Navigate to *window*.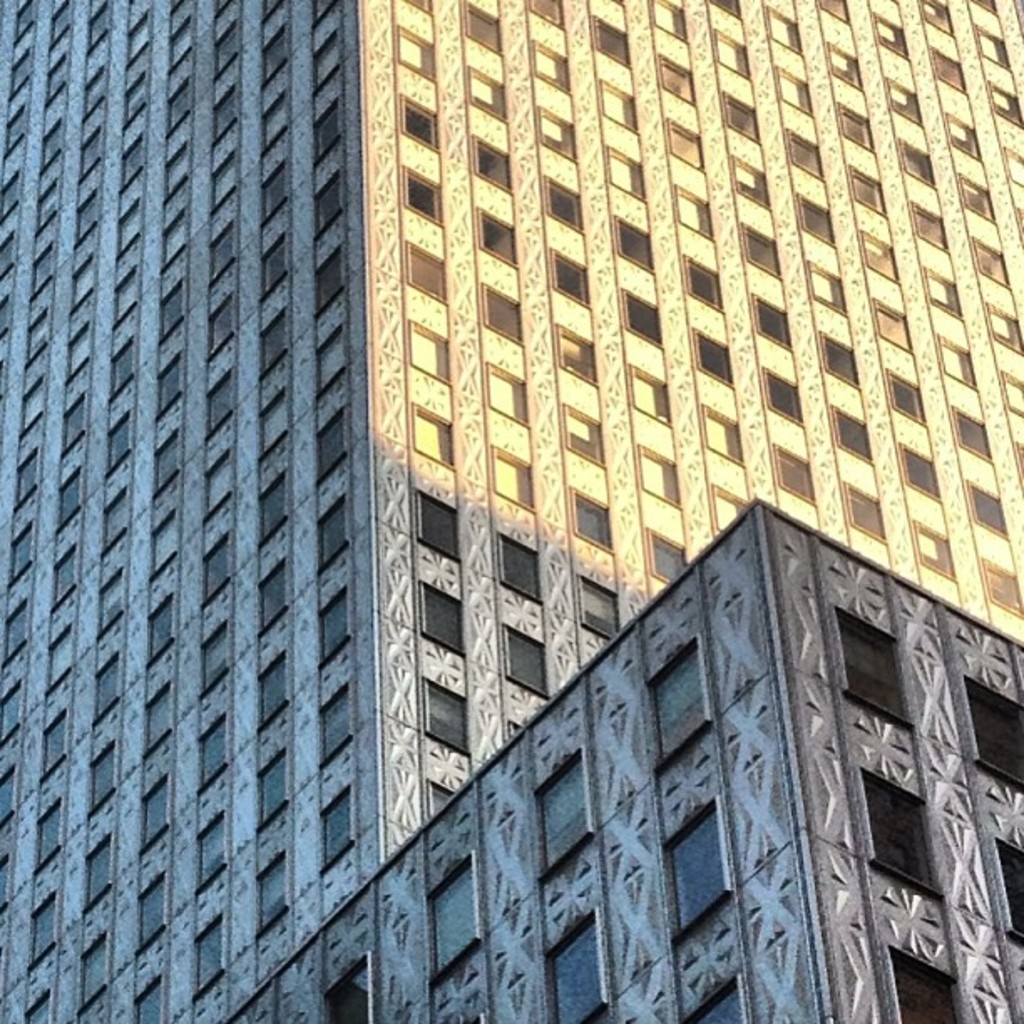
Navigation target: [534,741,599,878].
